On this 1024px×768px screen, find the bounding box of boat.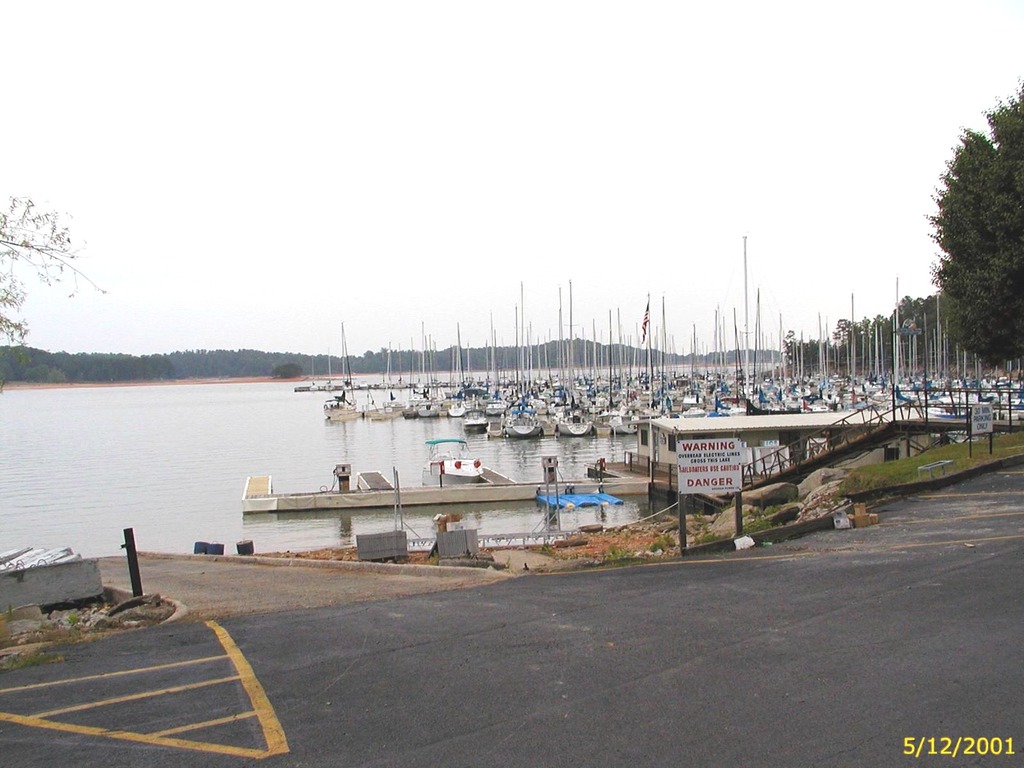
Bounding box: (left=913, top=399, right=969, bottom=423).
